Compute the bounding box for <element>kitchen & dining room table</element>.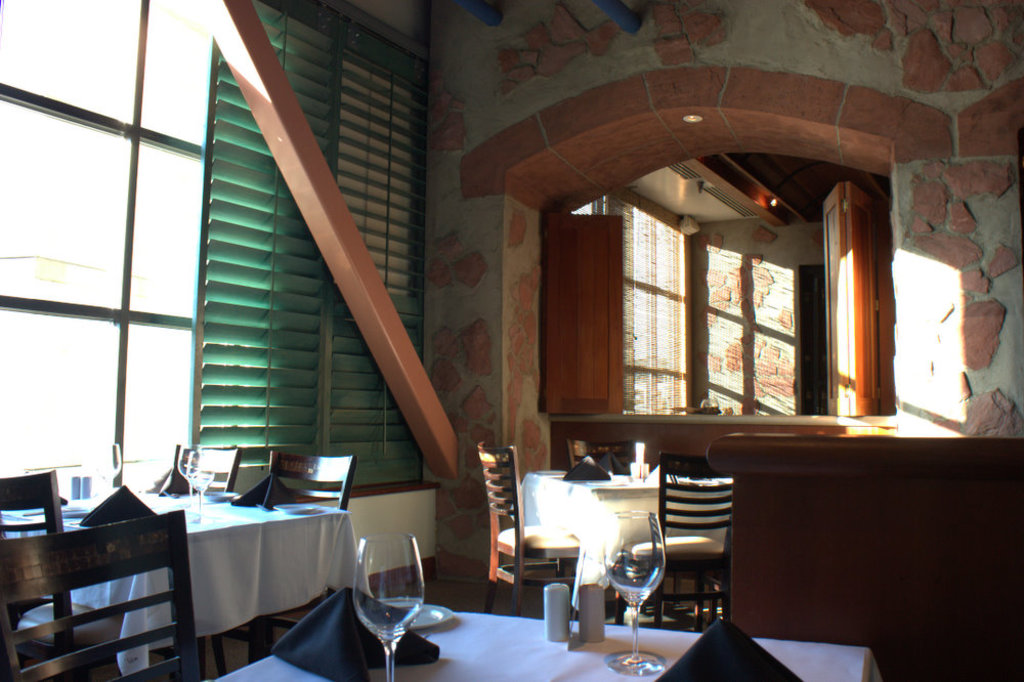
region(220, 599, 888, 681).
